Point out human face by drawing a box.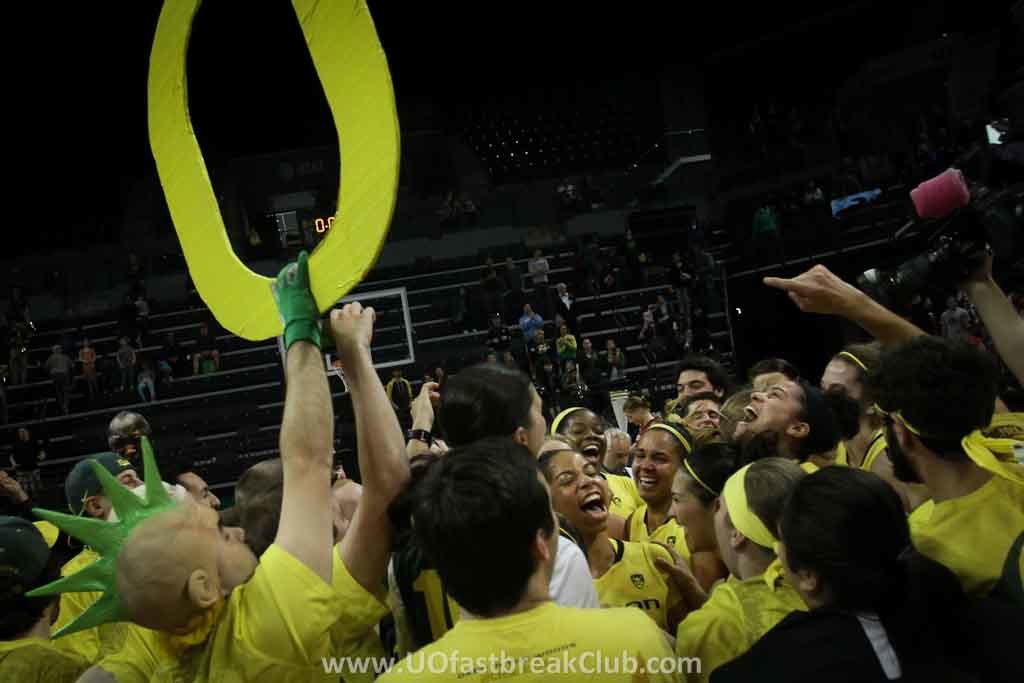
bbox=(713, 493, 730, 575).
